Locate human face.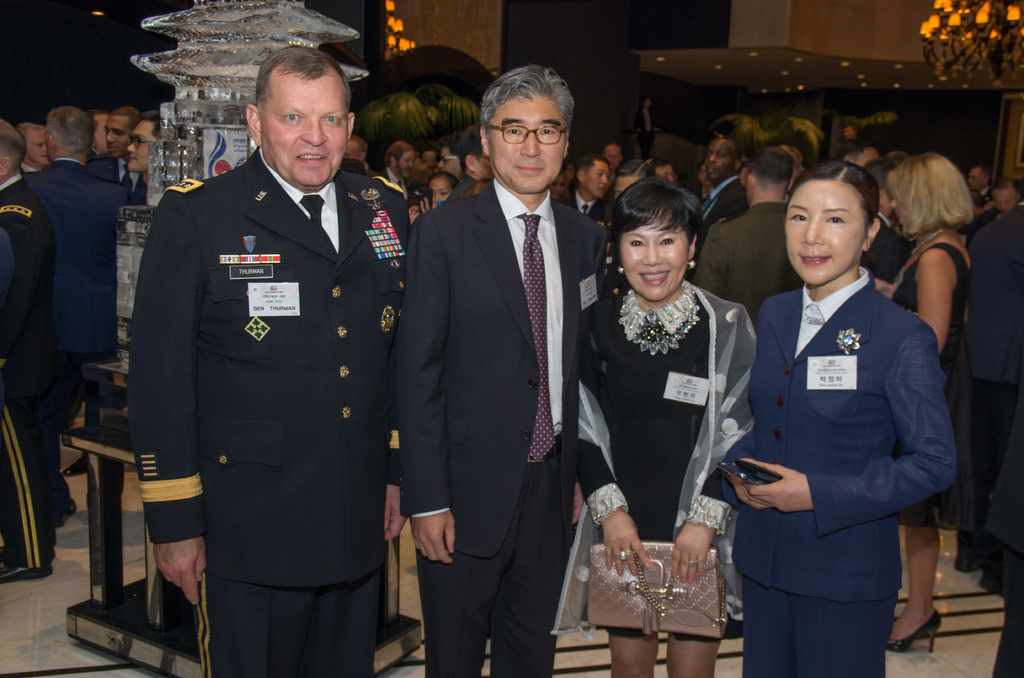
Bounding box: left=611, top=175, right=643, bottom=197.
